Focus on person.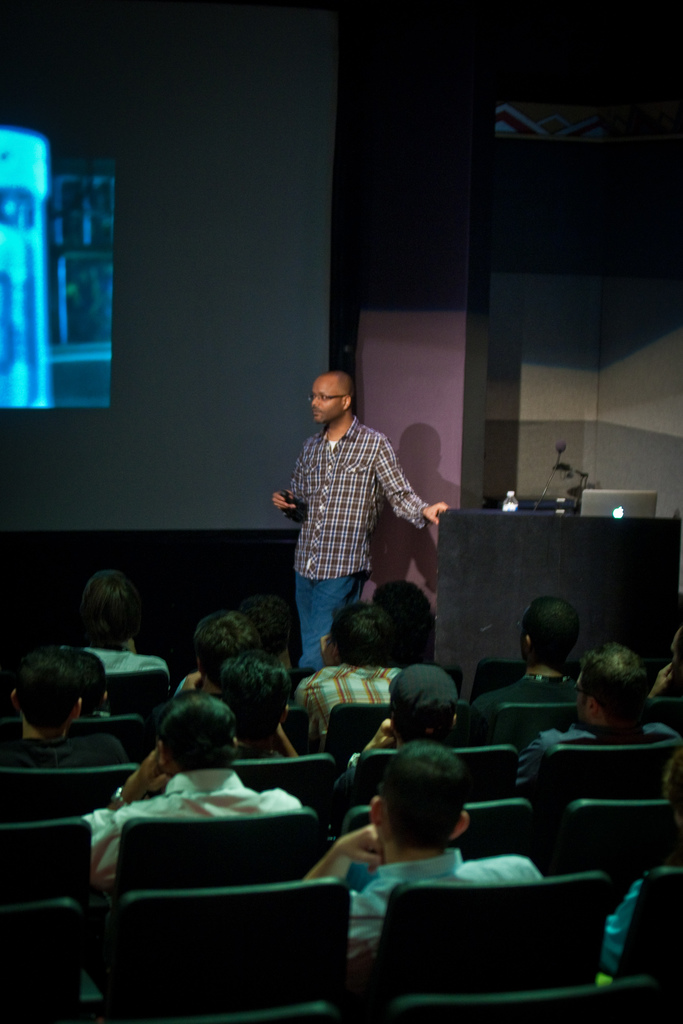
Focused at 82, 660, 313, 897.
